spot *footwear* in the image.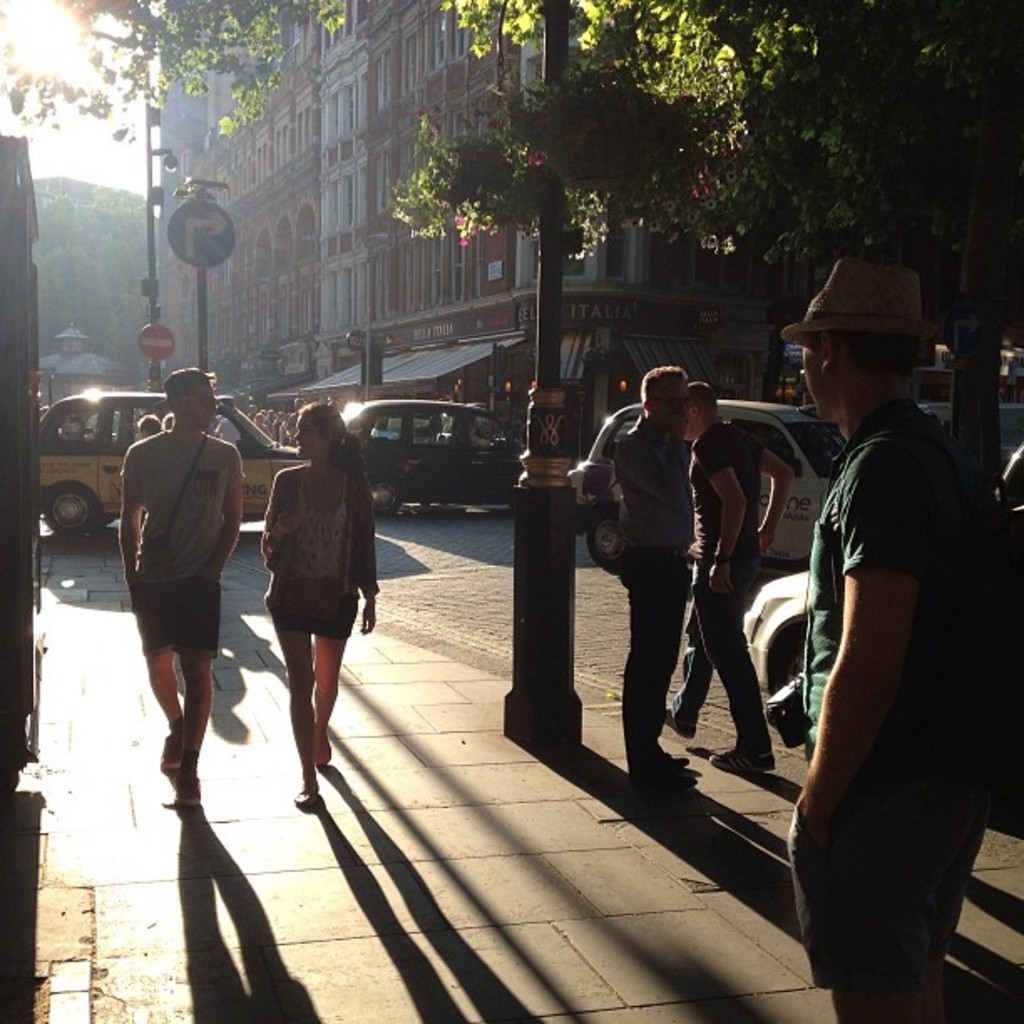
*footwear* found at {"x1": 291, "y1": 788, "x2": 318, "y2": 806}.
